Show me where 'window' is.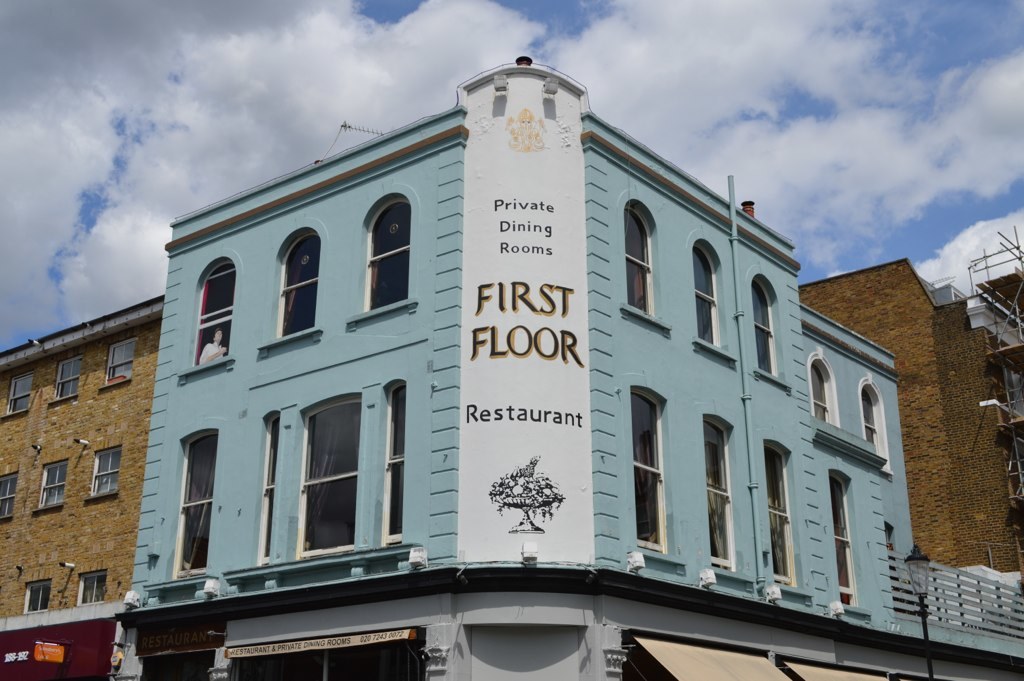
'window' is at (left=827, top=462, right=865, bottom=621).
